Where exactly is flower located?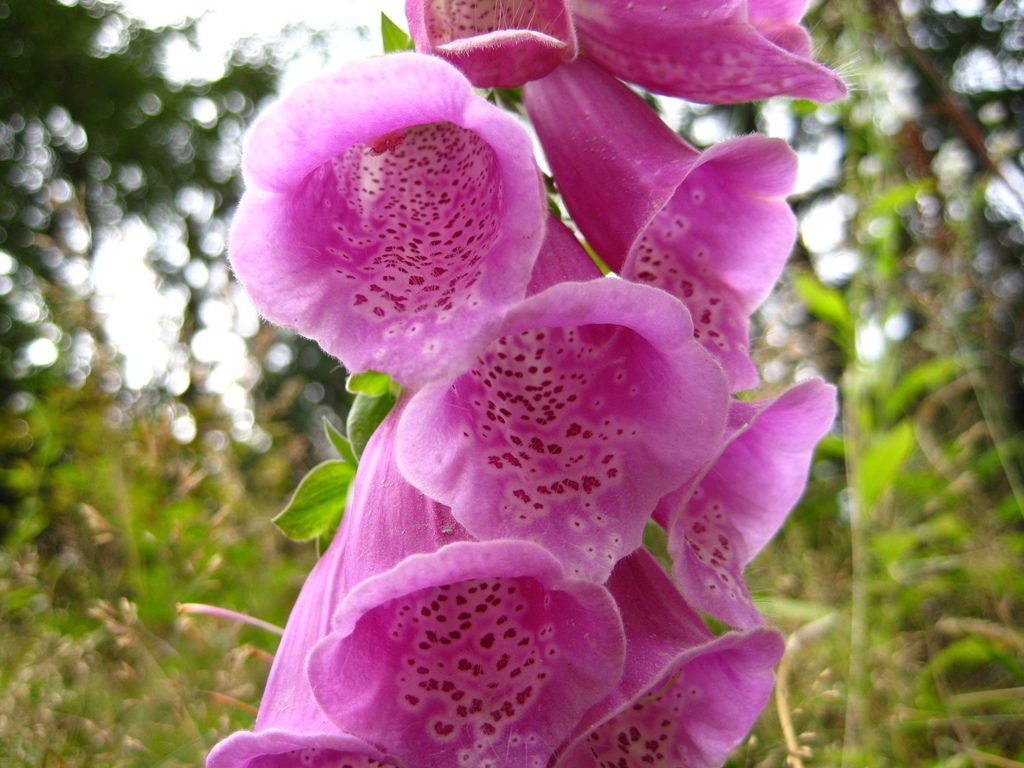
Its bounding box is (x1=216, y1=20, x2=579, y2=423).
